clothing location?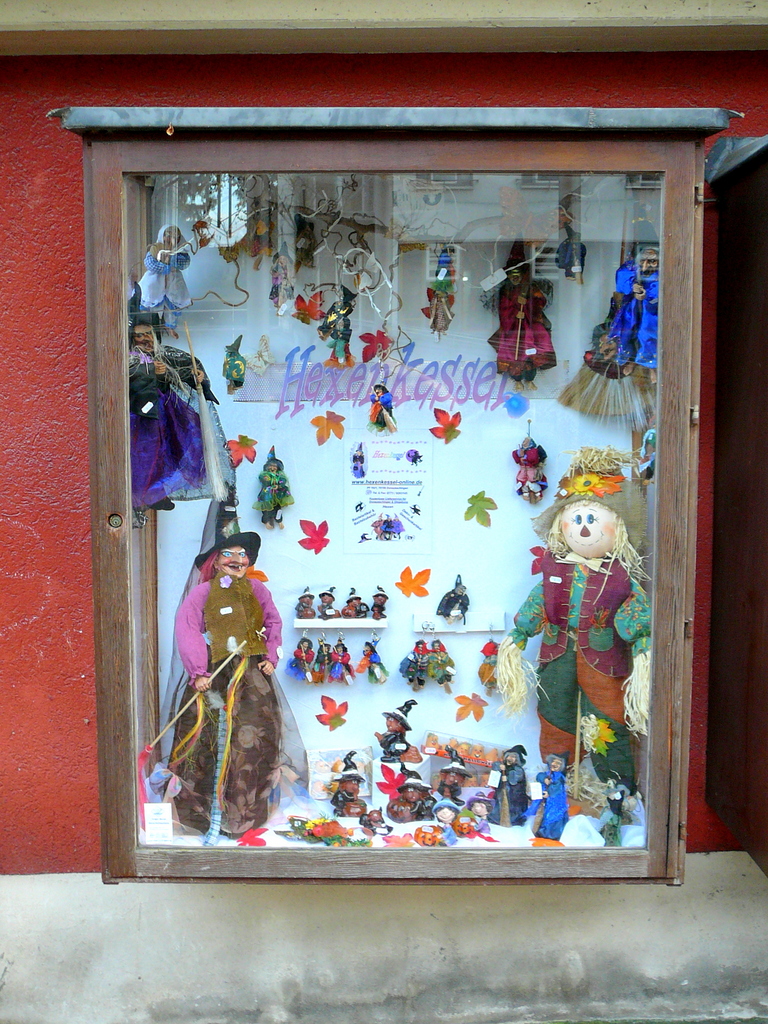
pyautogui.locateOnScreen(511, 554, 635, 825)
